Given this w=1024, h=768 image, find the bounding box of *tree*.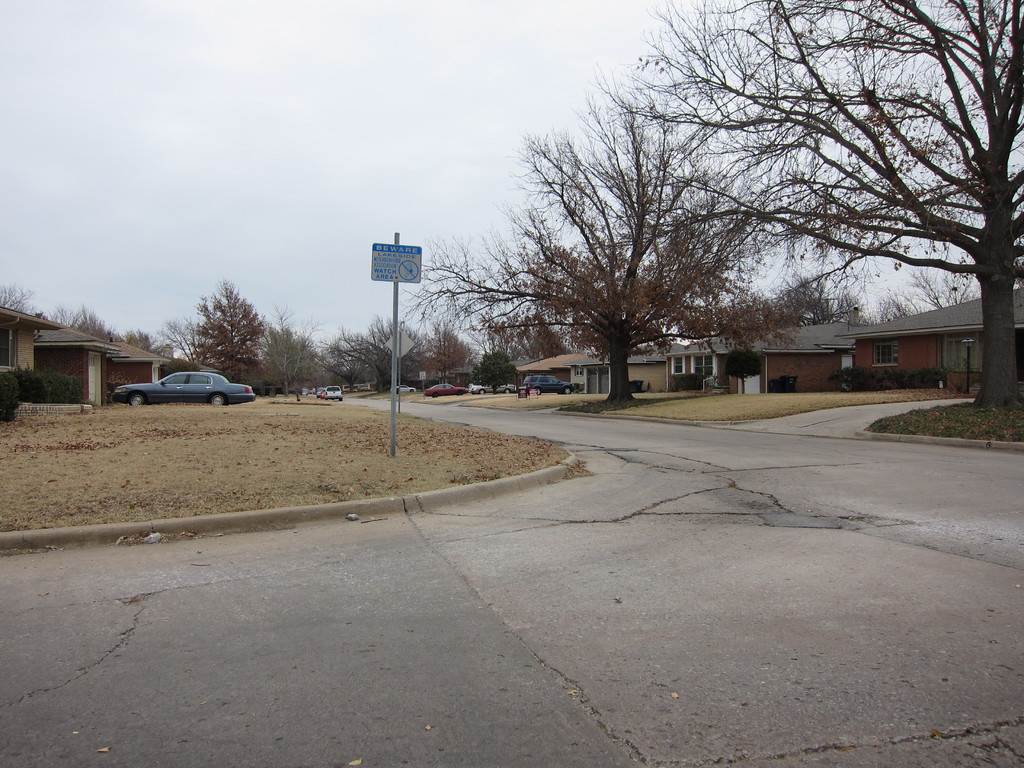
detection(71, 301, 124, 342).
